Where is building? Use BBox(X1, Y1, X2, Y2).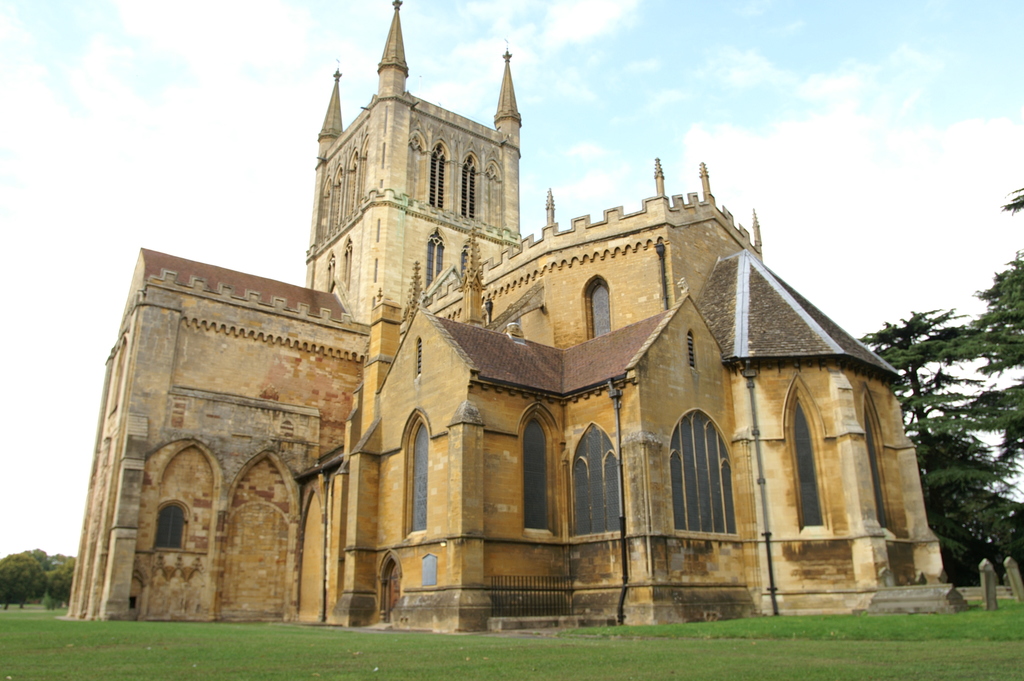
BBox(64, 0, 959, 623).
